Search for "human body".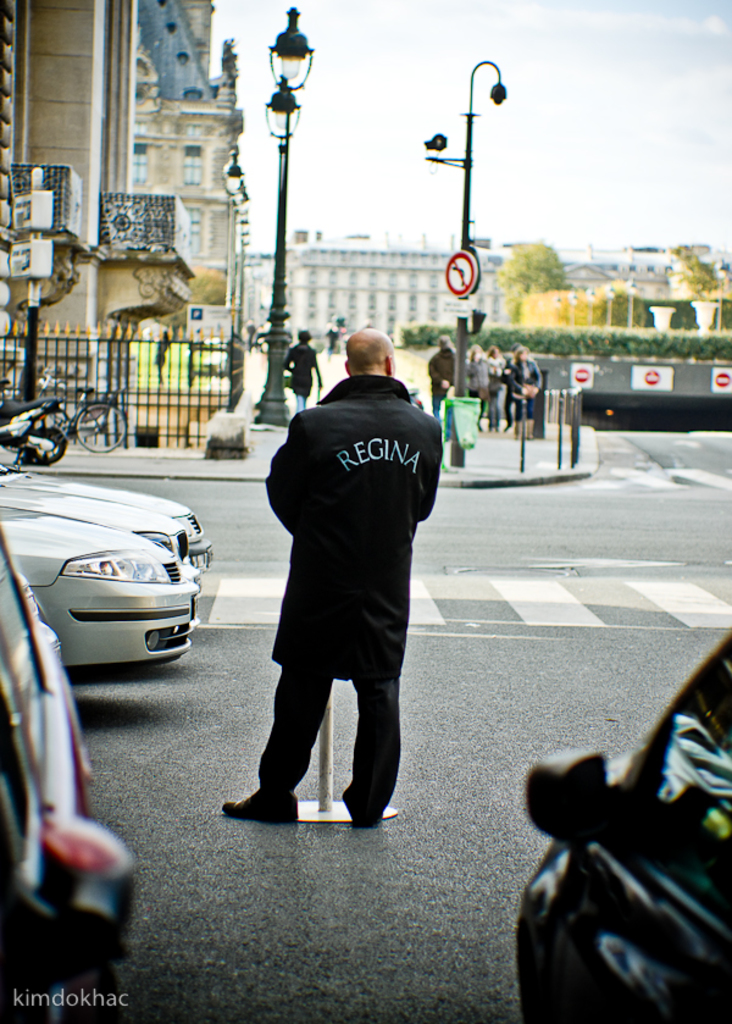
Found at 282:332:323:419.
